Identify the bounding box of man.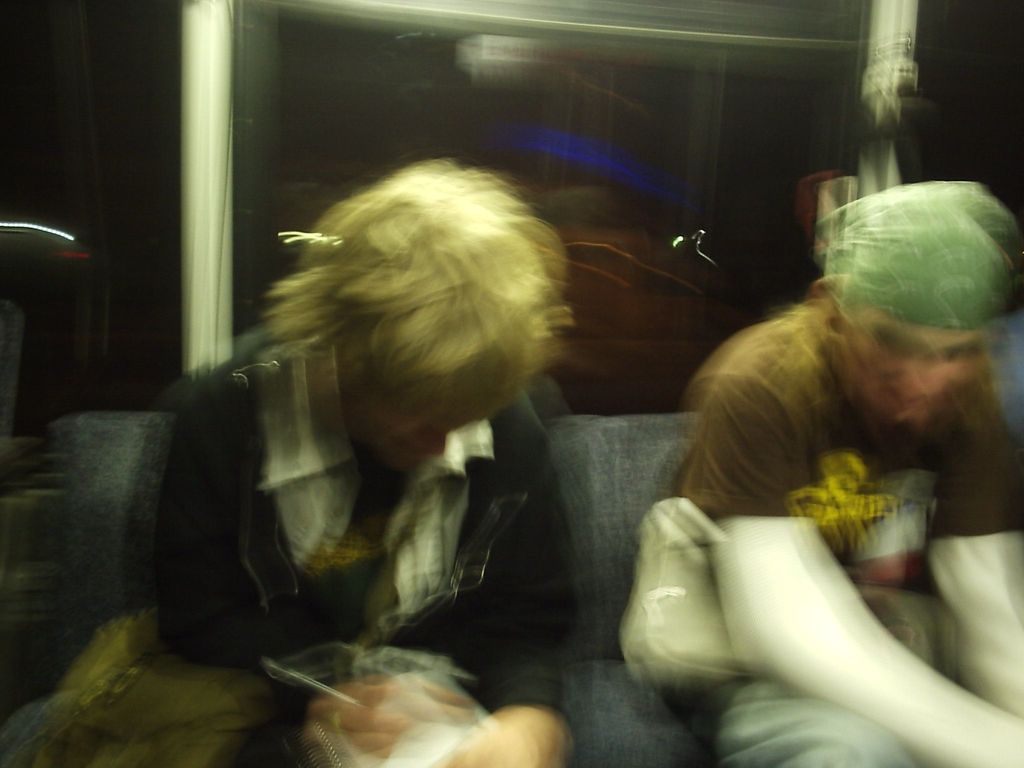
118/159/587/767.
